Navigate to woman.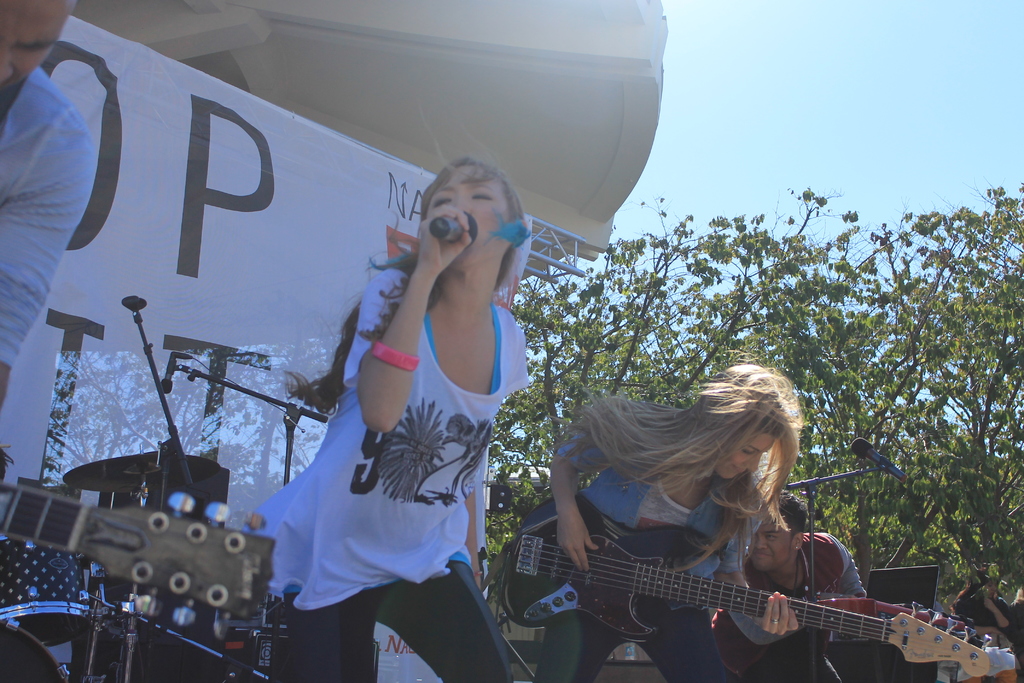
Navigation target: box(541, 349, 817, 682).
